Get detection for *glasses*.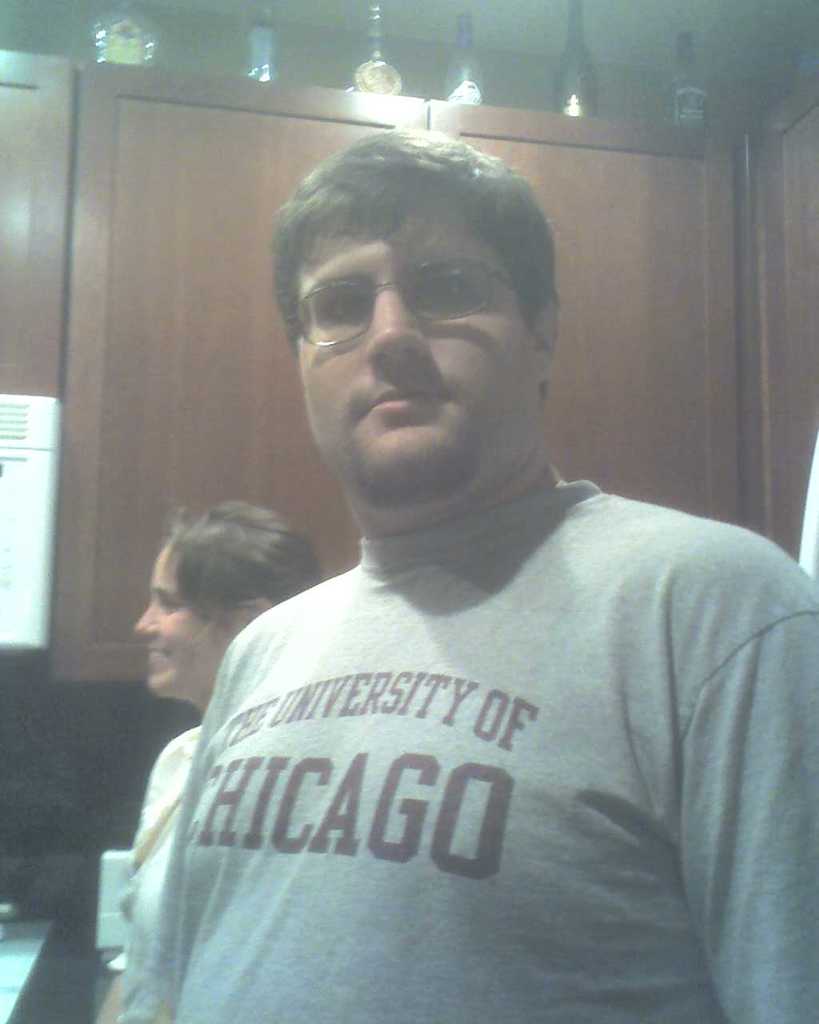
Detection: [293, 257, 530, 354].
